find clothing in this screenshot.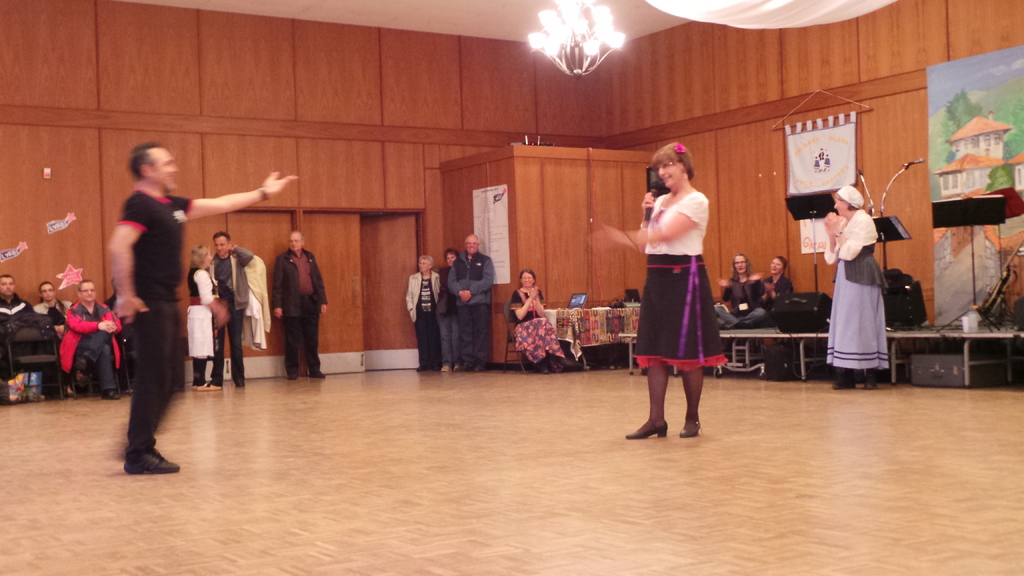
The bounding box for clothing is 206/241/255/376.
